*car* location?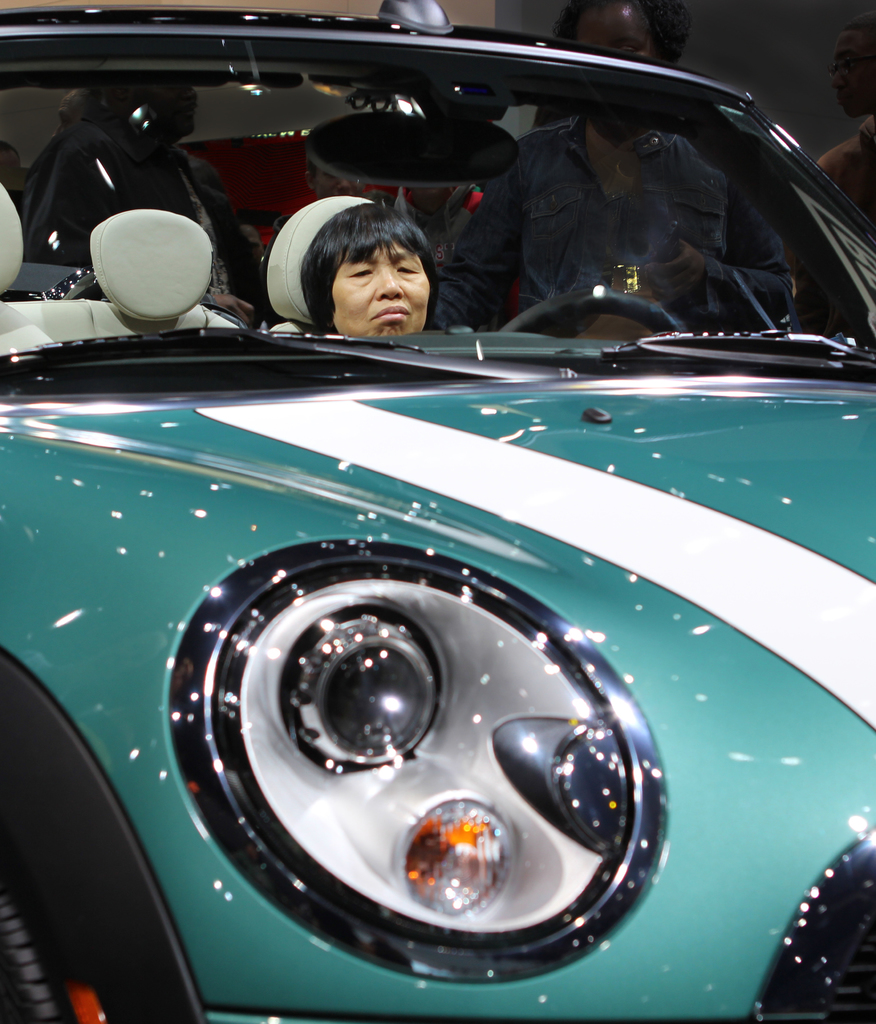
(x1=182, y1=134, x2=523, y2=323)
